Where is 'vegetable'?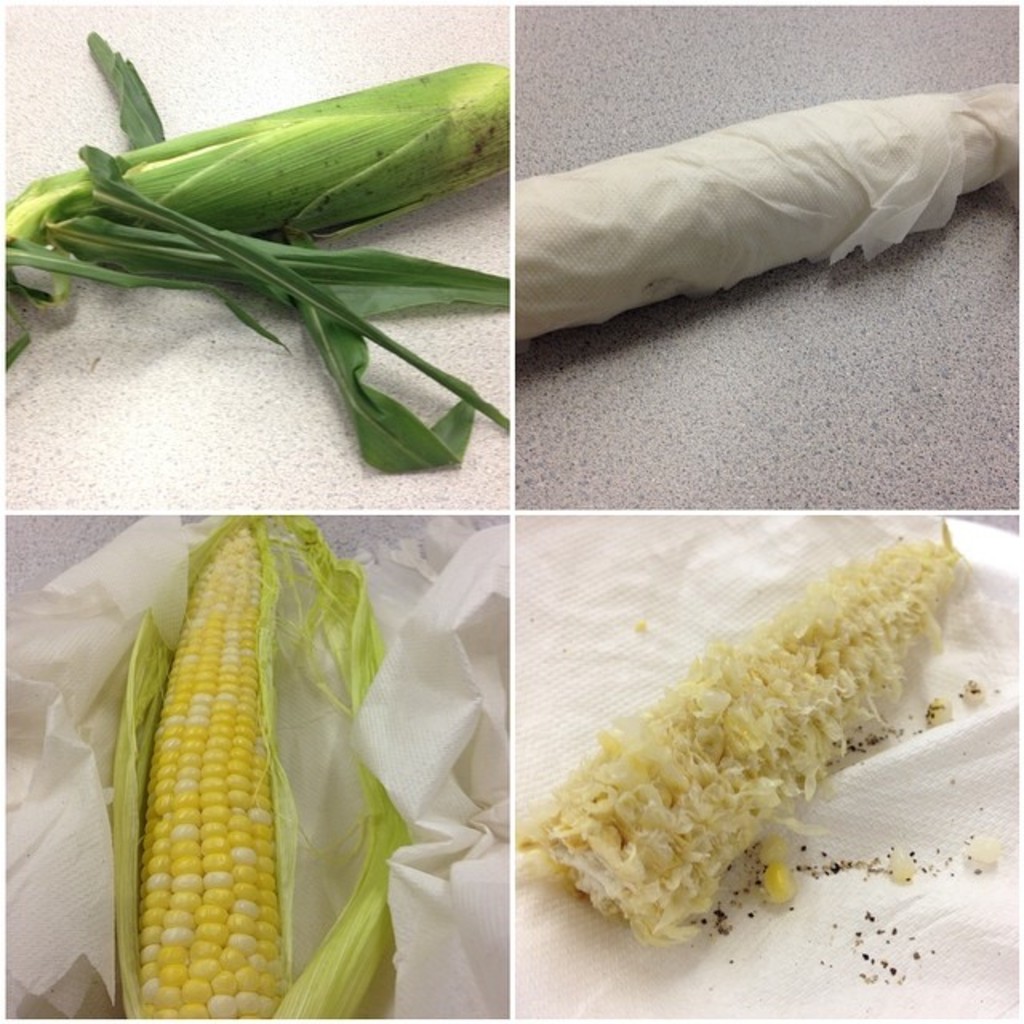
left=0, top=27, right=522, bottom=470.
